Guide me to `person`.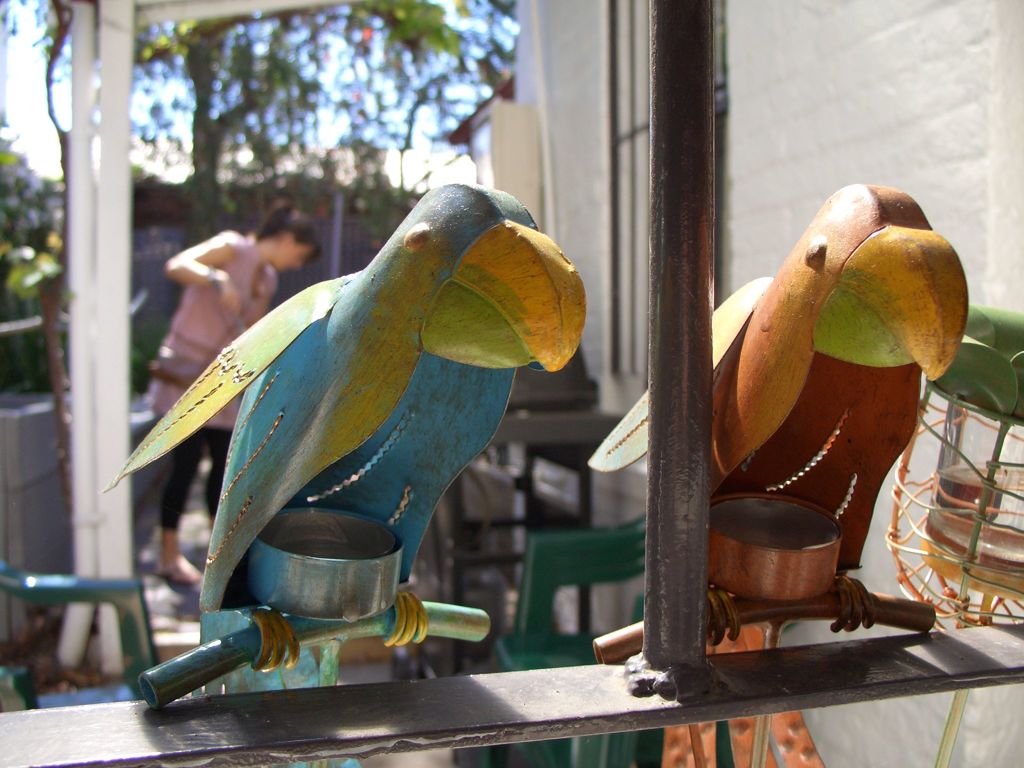
Guidance: {"x1": 138, "y1": 200, "x2": 323, "y2": 584}.
